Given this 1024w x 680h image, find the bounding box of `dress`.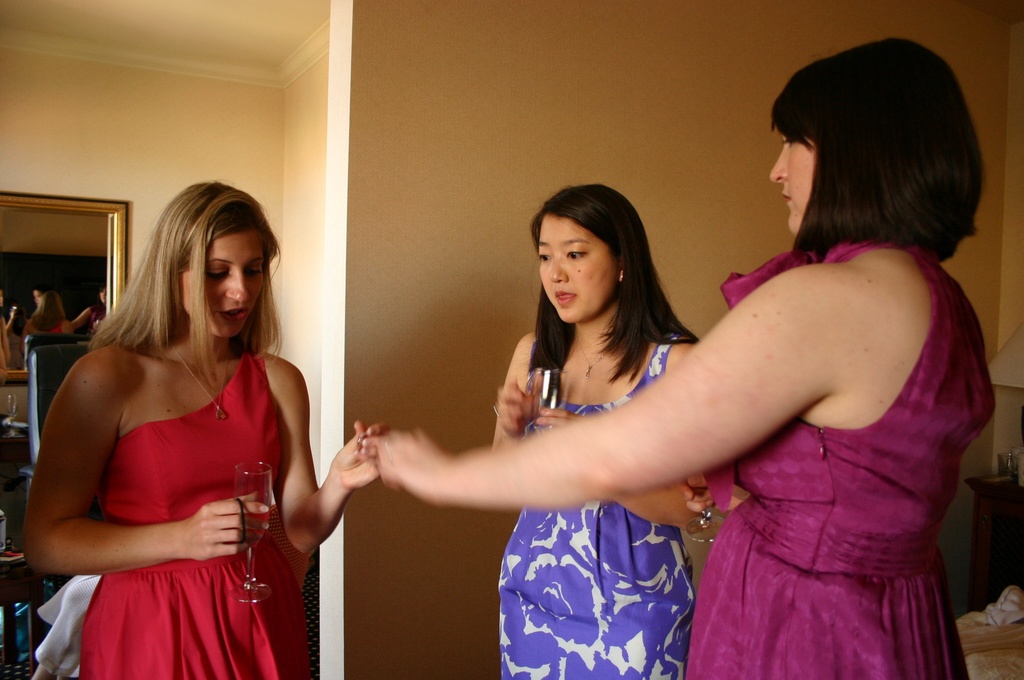
495:343:695:679.
